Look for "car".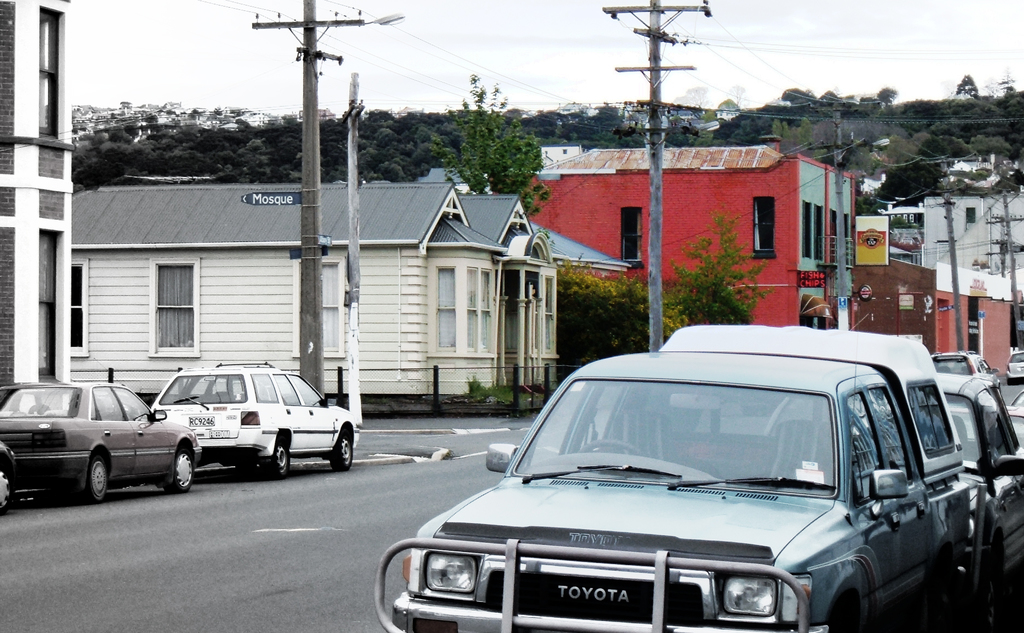
Found: (0,378,203,500).
